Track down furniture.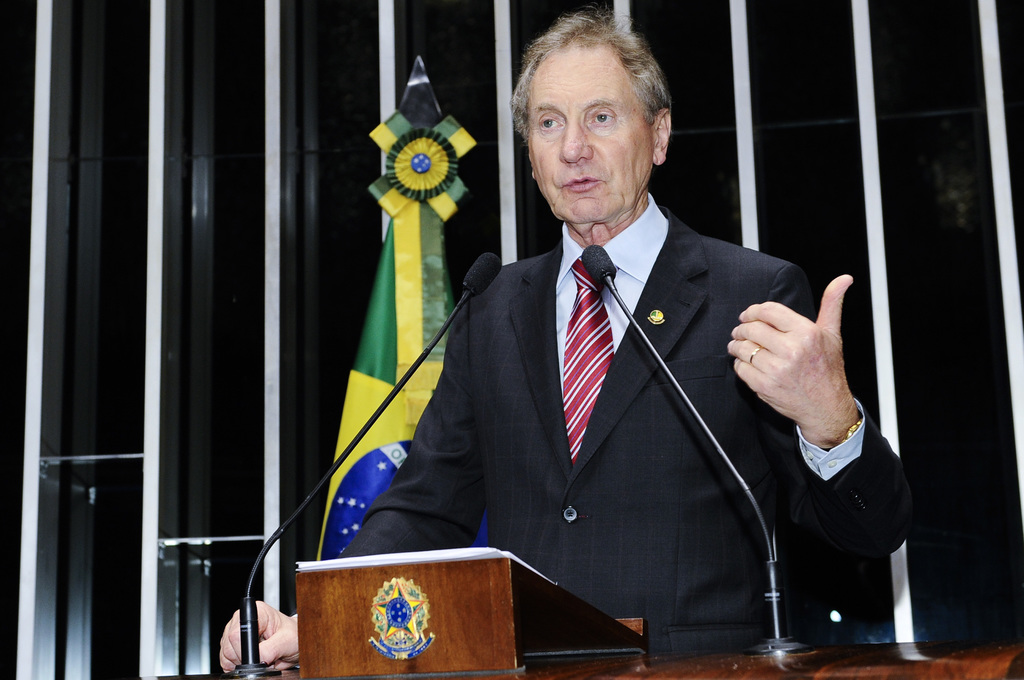
Tracked to l=157, t=556, r=1023, b=679.
